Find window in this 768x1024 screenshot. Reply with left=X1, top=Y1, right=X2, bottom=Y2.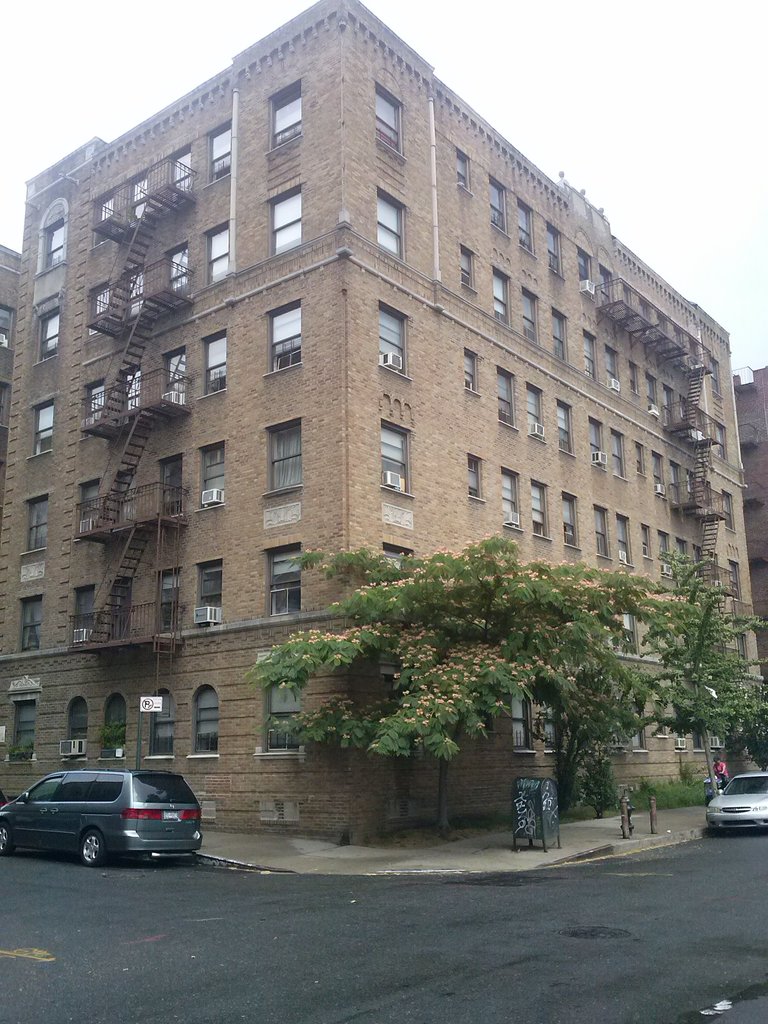
left=634, top=361, right=637, bottom=396.
